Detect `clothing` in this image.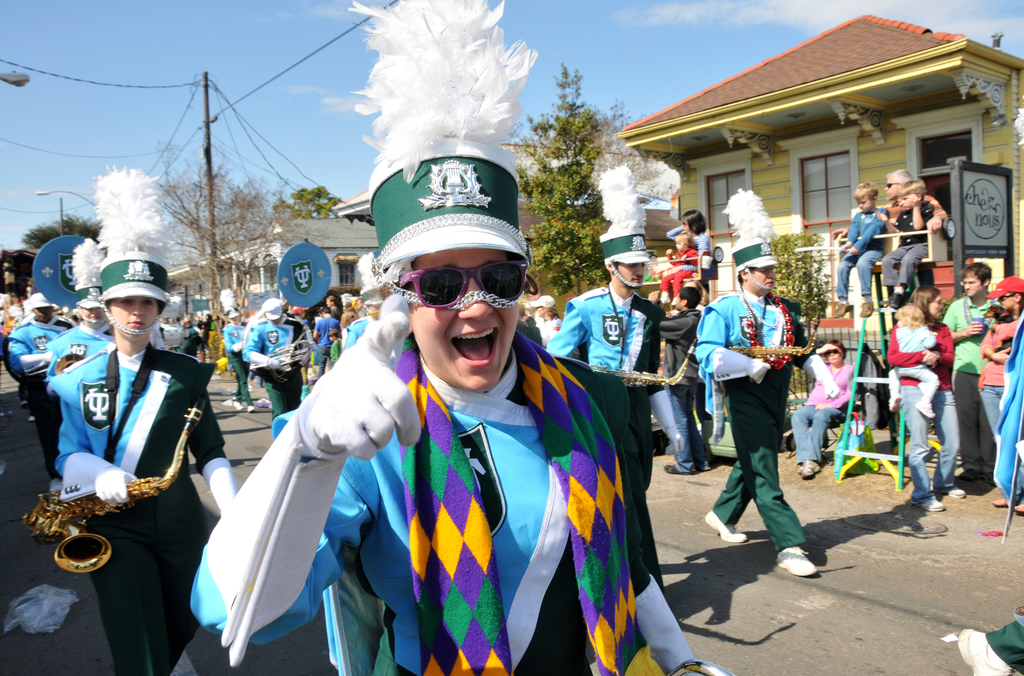
Detection: region(311, 307, 357, 388).
